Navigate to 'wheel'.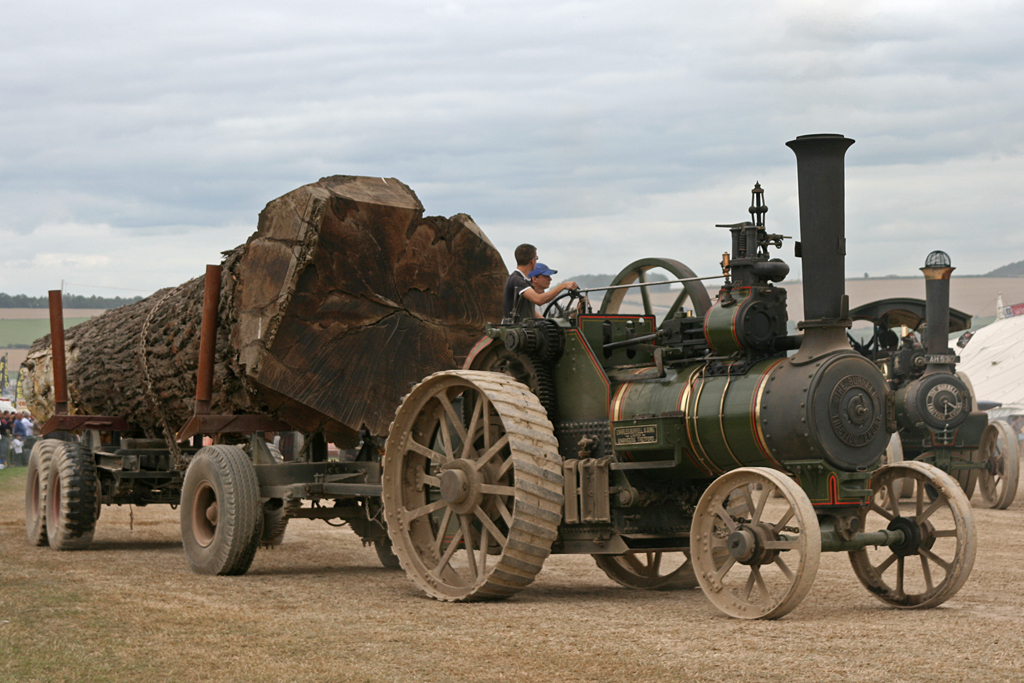
Navigation target: pyautogui.locateOnScreen(690, 467, 821, 621).
